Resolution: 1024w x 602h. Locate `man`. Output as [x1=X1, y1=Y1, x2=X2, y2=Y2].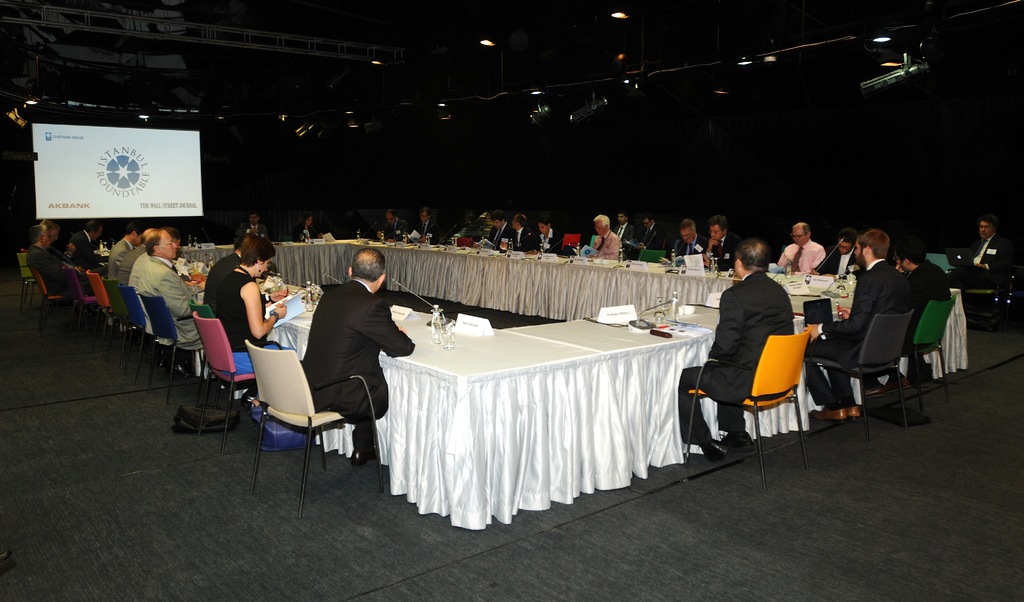
[x1=376, y1=206, x2=409, y2=241].
